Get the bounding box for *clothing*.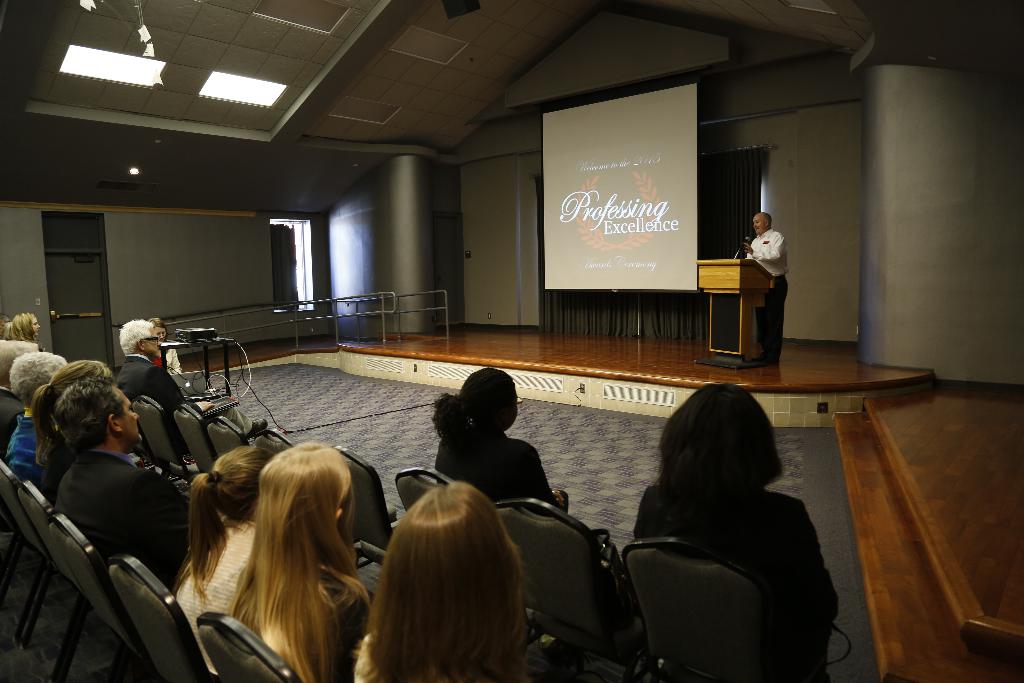
l=2, t=414, r=57, b=493.
